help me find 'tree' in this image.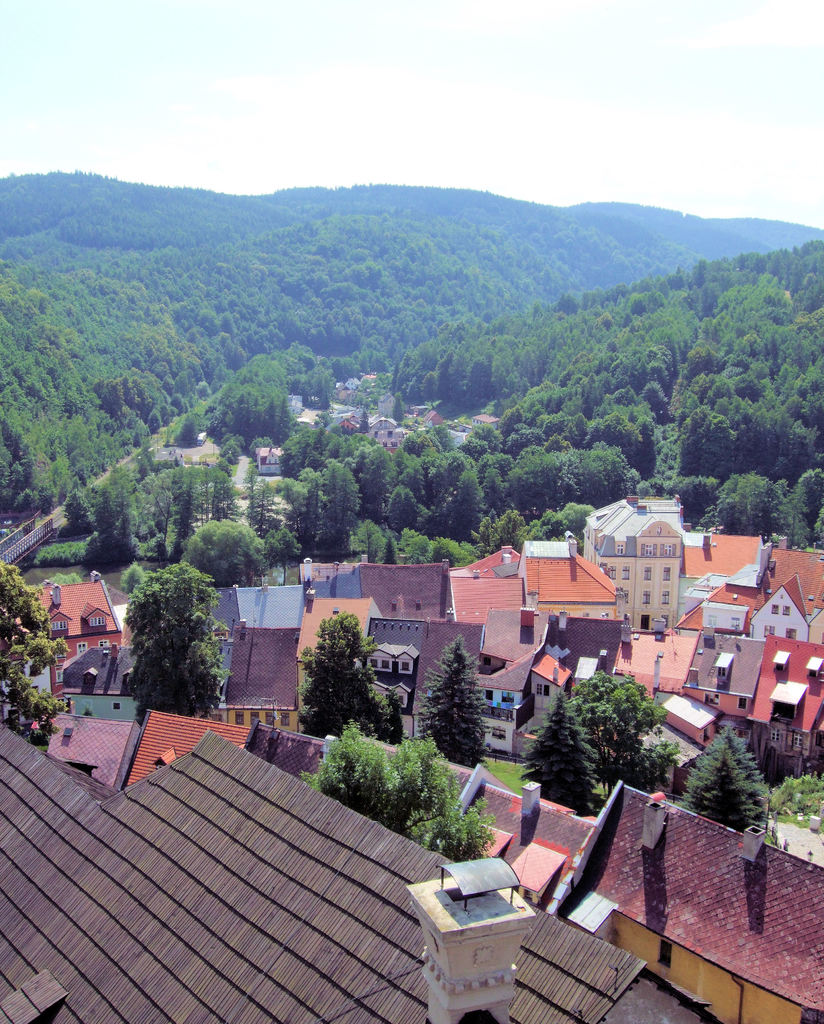
Found it: select_region(686, 729, 757, 833).
